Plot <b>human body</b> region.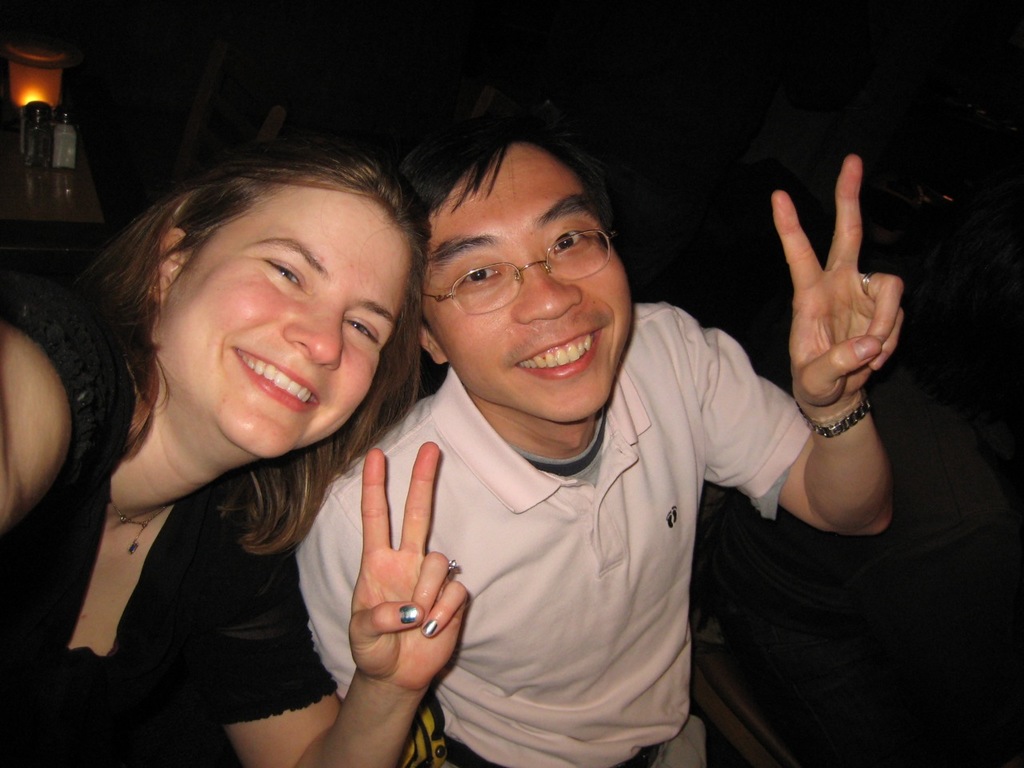
Plotted at bbox=[0, 138, 475, 767].
